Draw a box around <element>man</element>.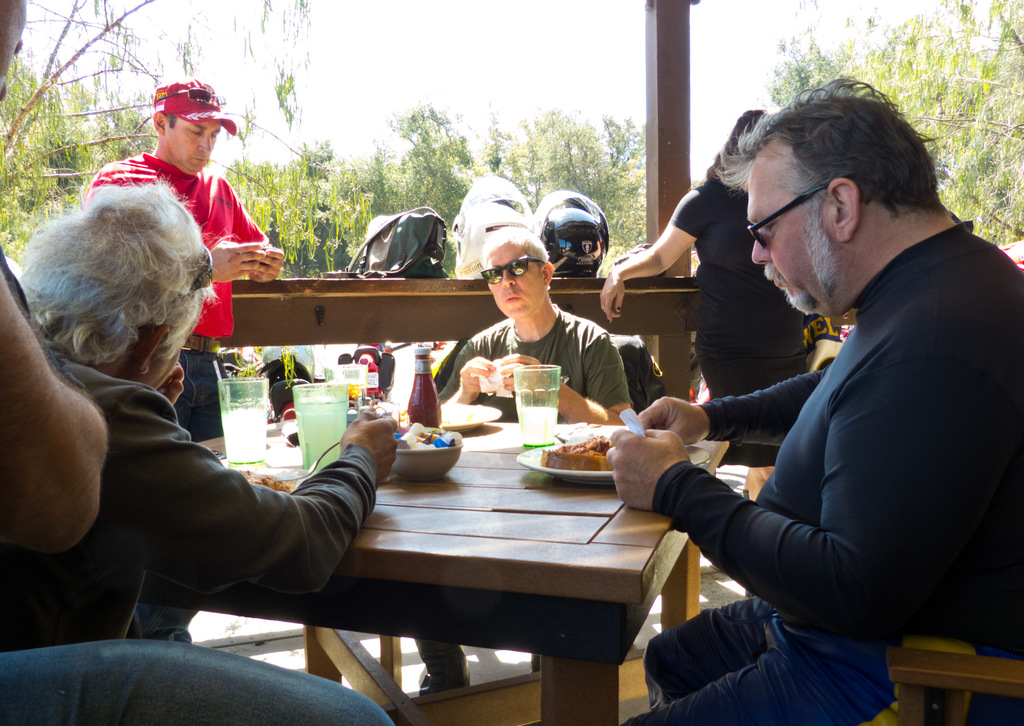
<bbox>0, 184, 399, 641</bbox>.
